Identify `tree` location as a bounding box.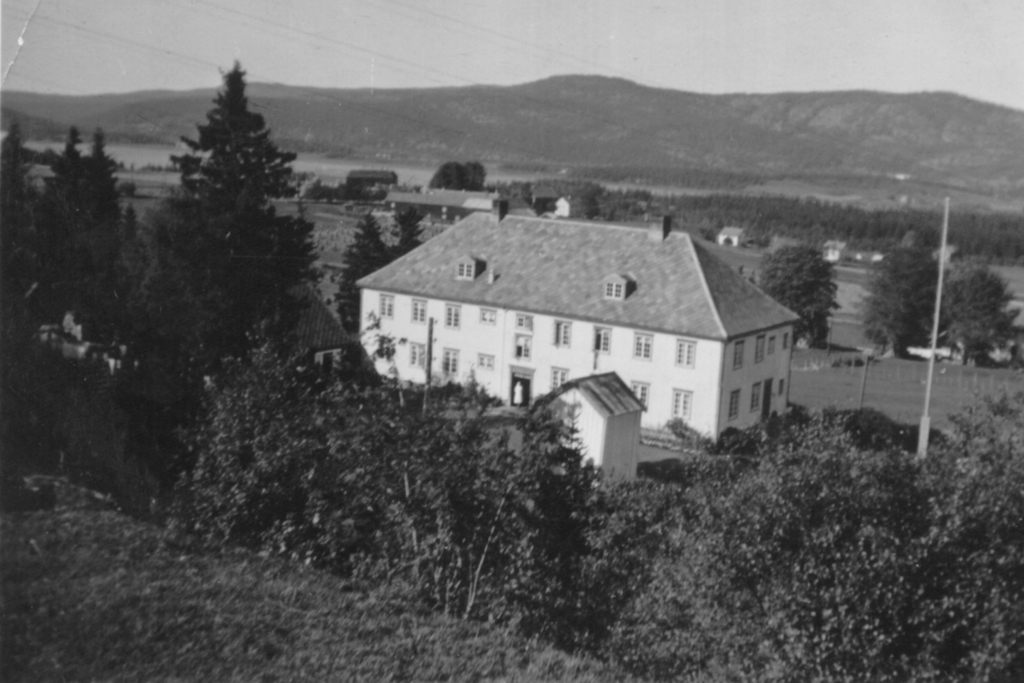
430:156:475:190.
